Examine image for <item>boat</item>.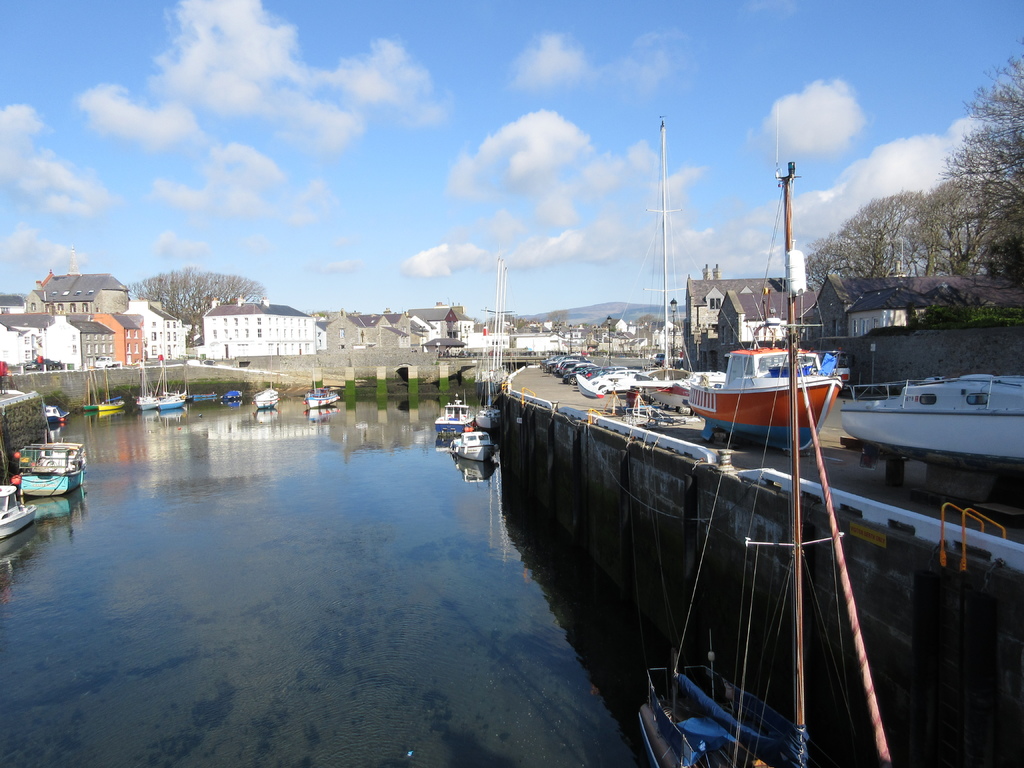
Examination result: region(225, 388, 243, 401).
